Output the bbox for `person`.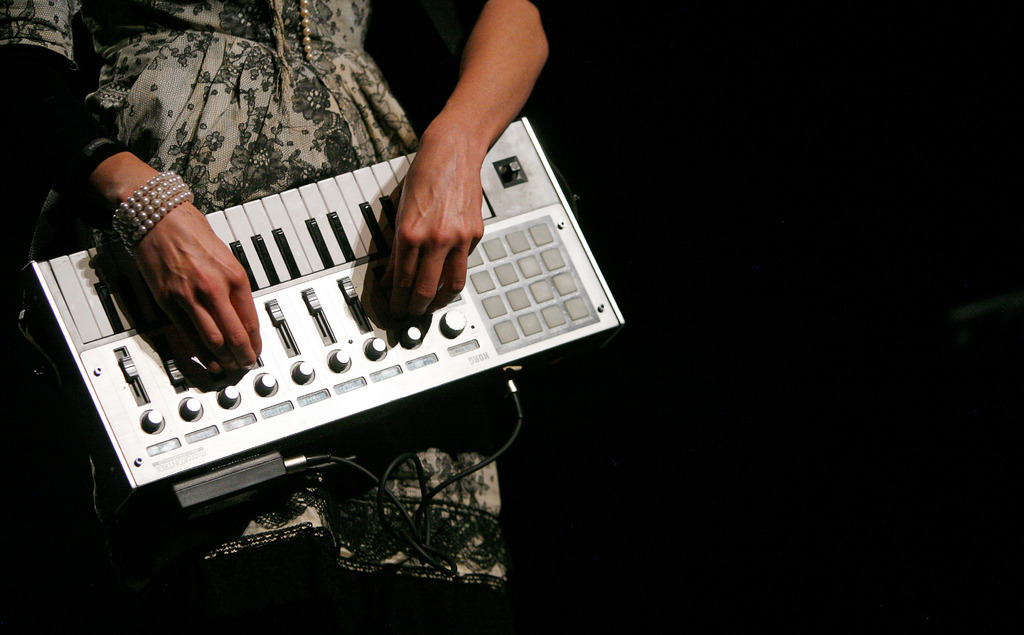
(120, 14, 636, 532).
